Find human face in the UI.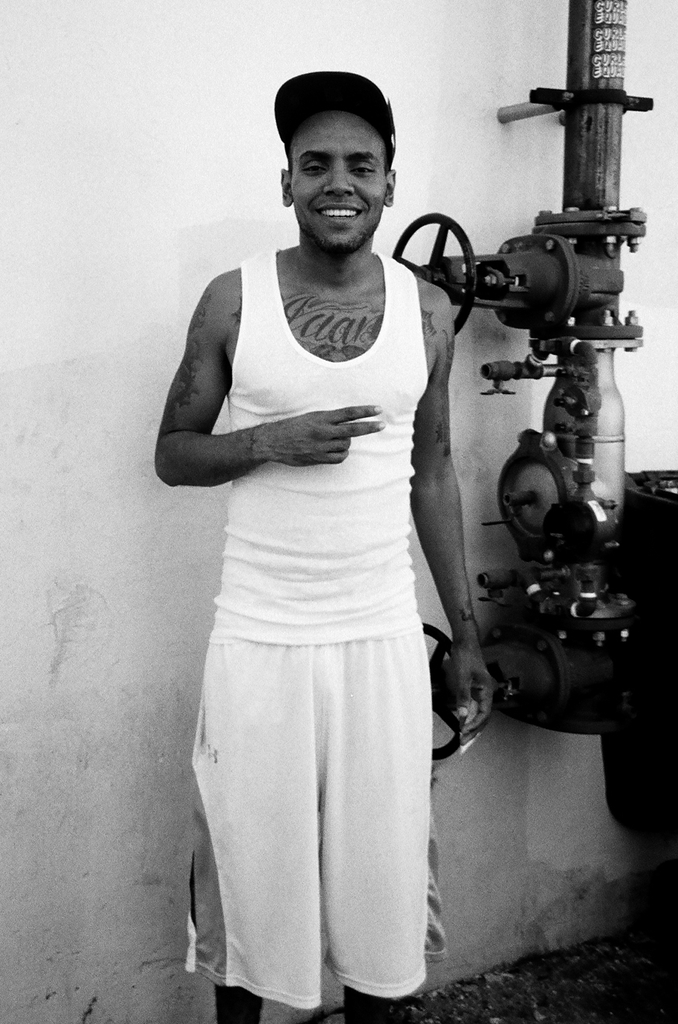
UI element at [x1=289, y1=108, x2=392, y2=254].
